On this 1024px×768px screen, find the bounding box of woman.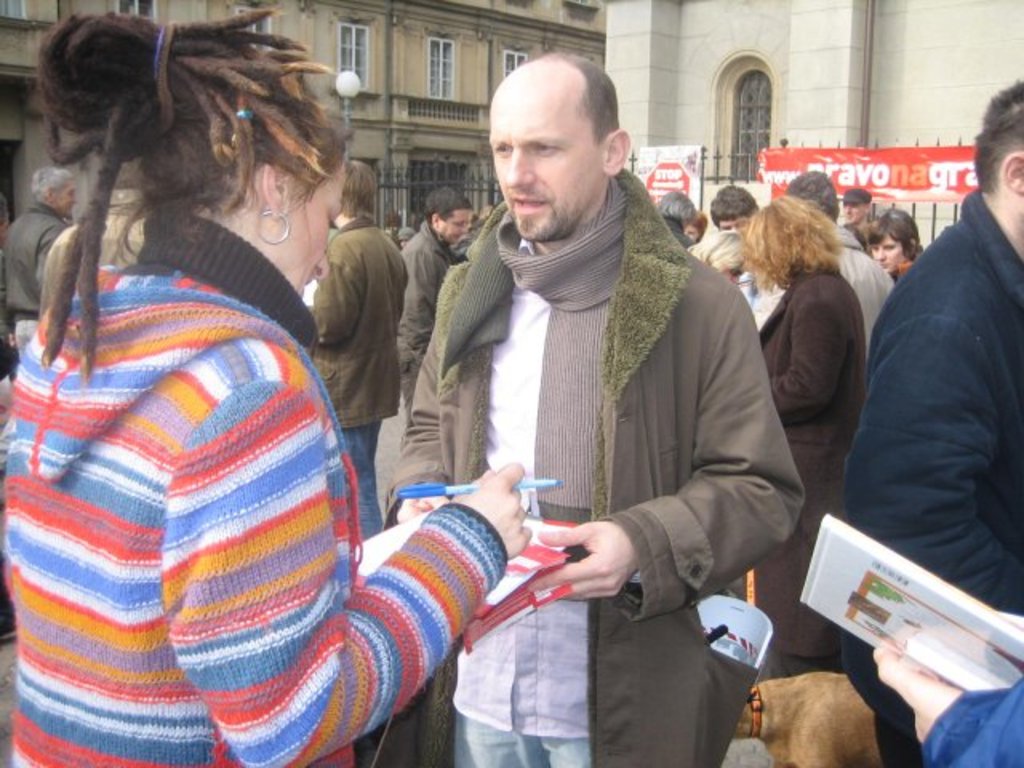
Bounding box: {"left": 750, "top": 200, "right": 861, "bottom": 616}.
